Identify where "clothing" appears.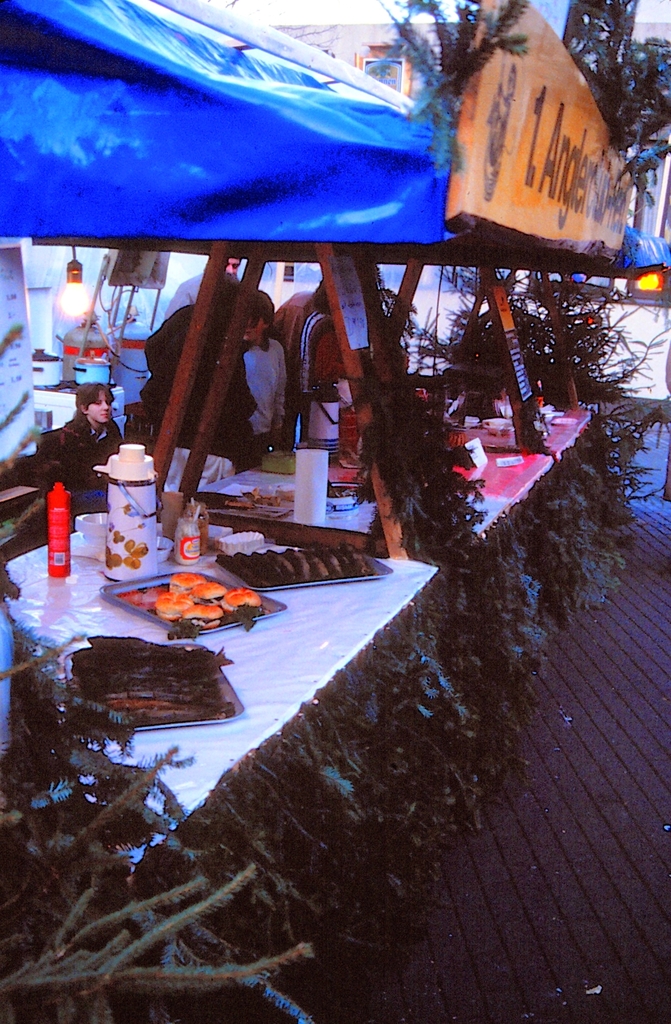
Appears at bbox=(297, 316, 338, 414).
